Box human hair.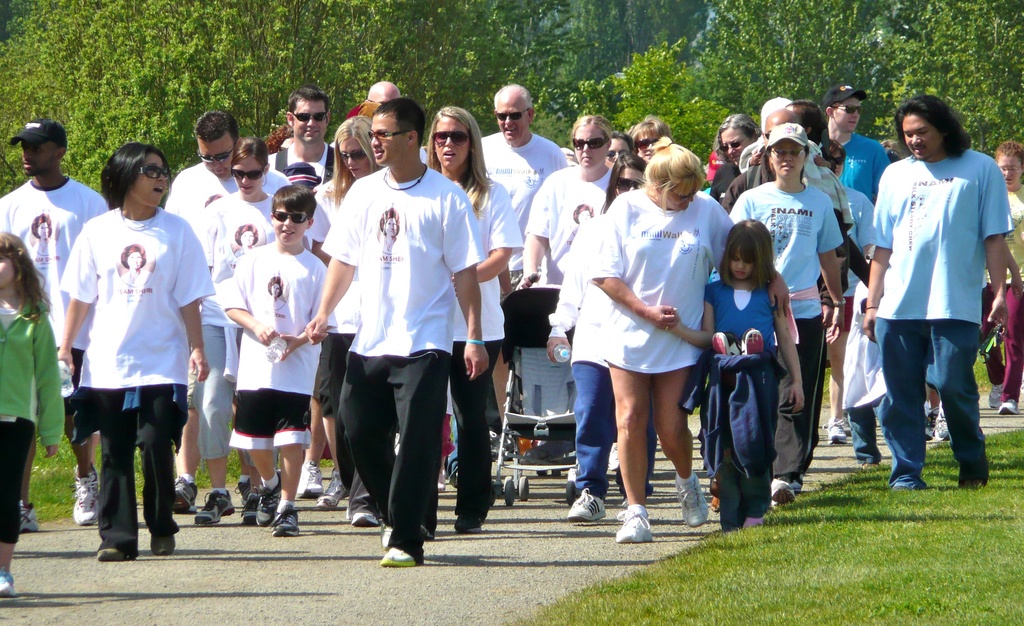
x1=378 y1=207 x2=399 y2=234.
